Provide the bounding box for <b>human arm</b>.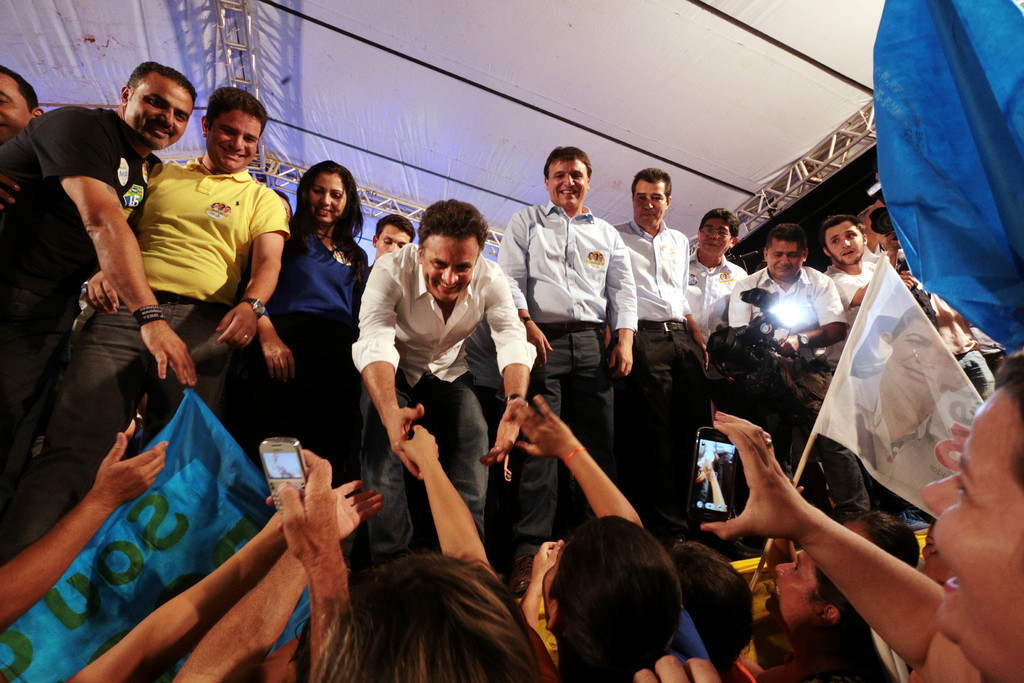
728/446/942/654.
